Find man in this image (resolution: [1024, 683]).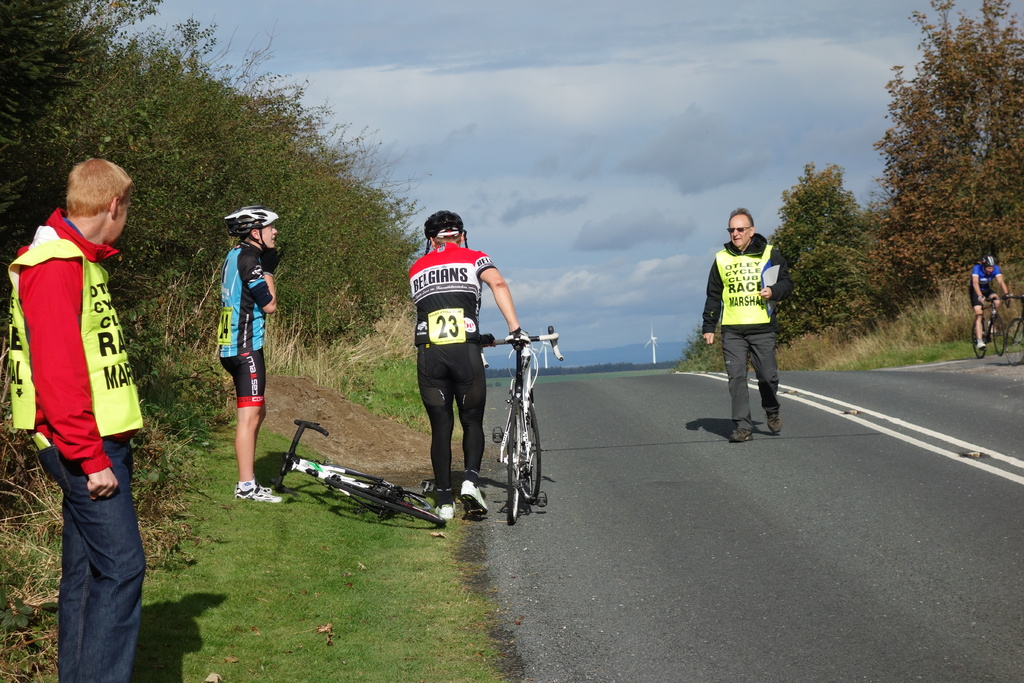
x1=217 y1=204 x2=281 y2=502.
